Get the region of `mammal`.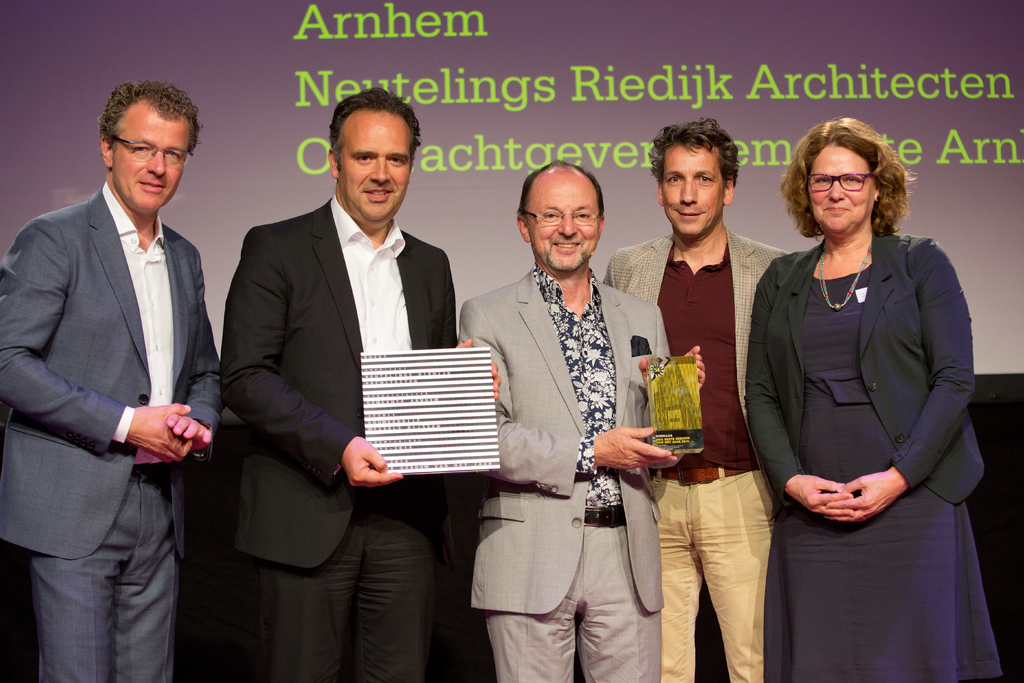
223:86:497:682.
